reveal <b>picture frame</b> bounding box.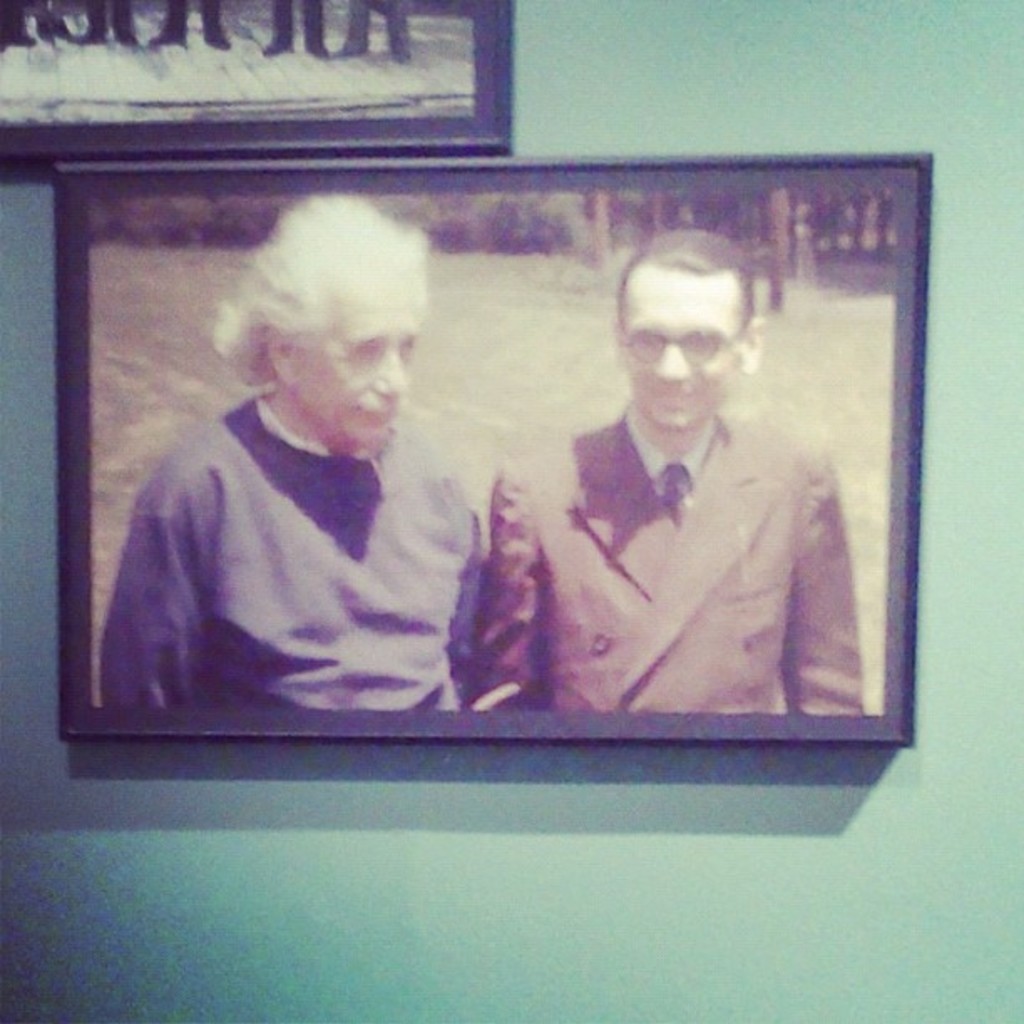
Revealed: 0:0:512:159.
